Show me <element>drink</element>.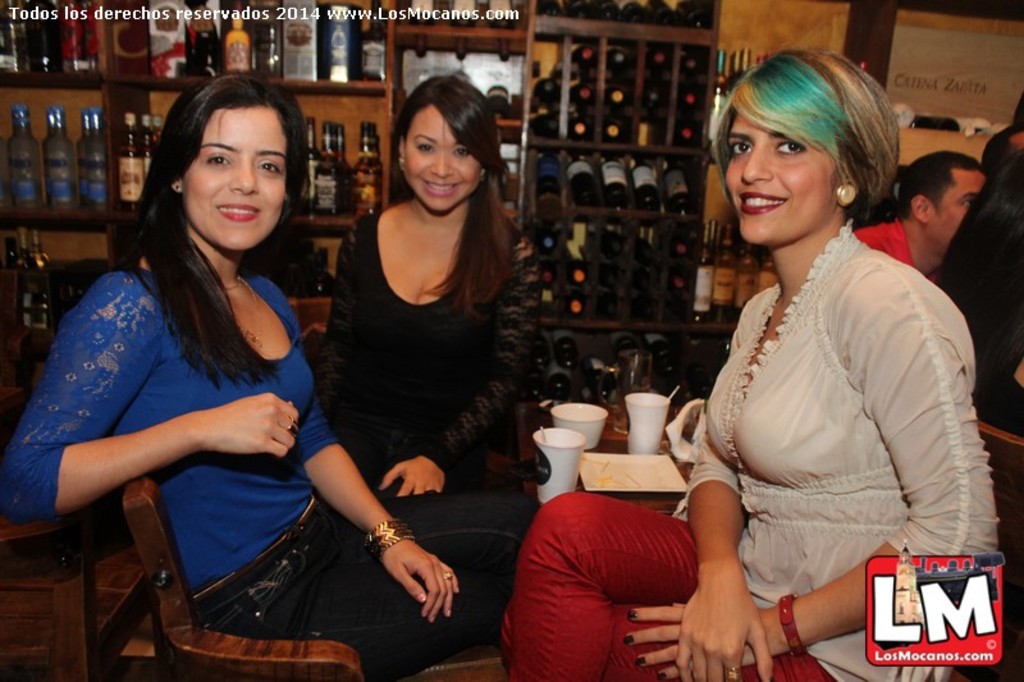
<element>drink</element> is here: crop(631, 139, 669, 221).
